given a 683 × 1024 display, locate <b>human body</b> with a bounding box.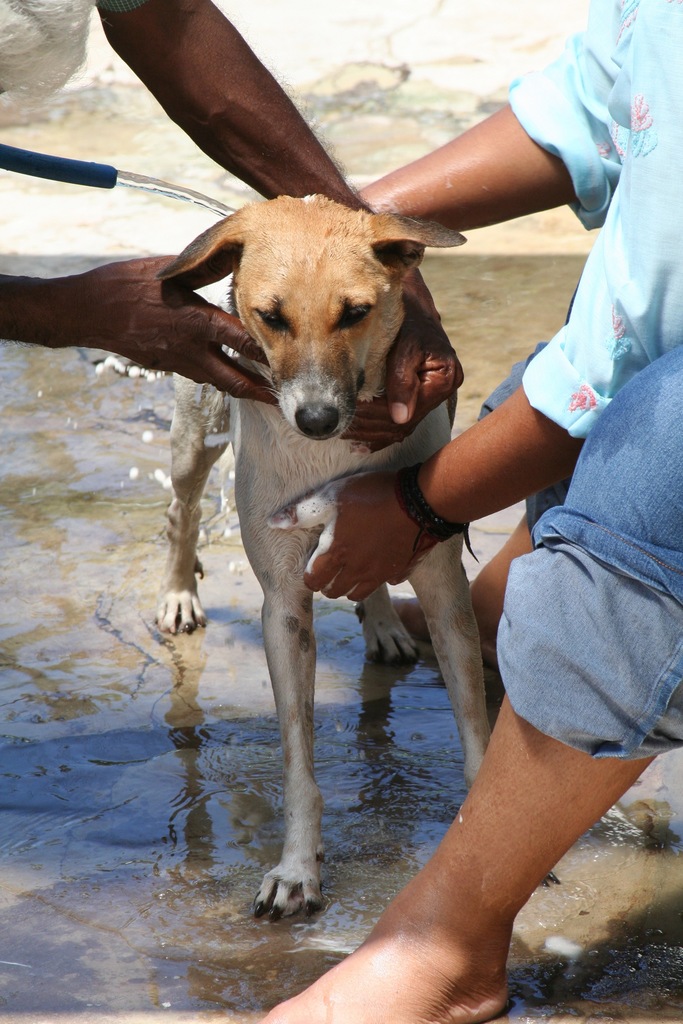
Located: BBox(0, 0, 468, 435).
